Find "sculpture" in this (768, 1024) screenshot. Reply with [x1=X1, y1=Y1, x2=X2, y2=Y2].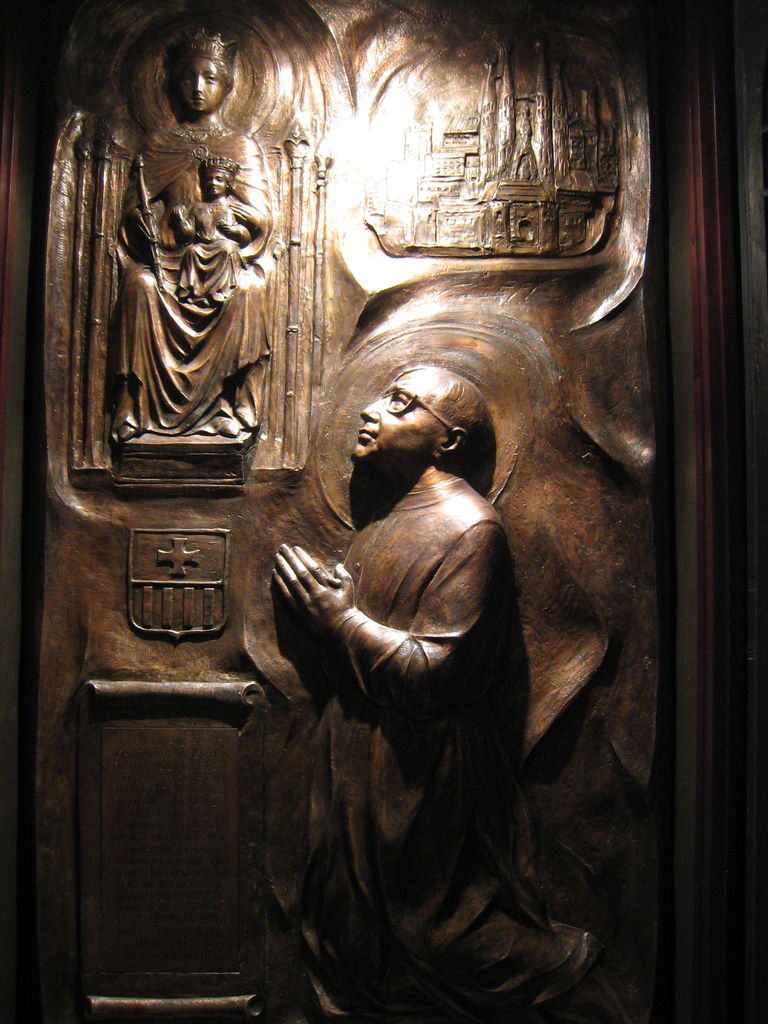
[x1=256, y1=247, x2=594, y2=1023].
